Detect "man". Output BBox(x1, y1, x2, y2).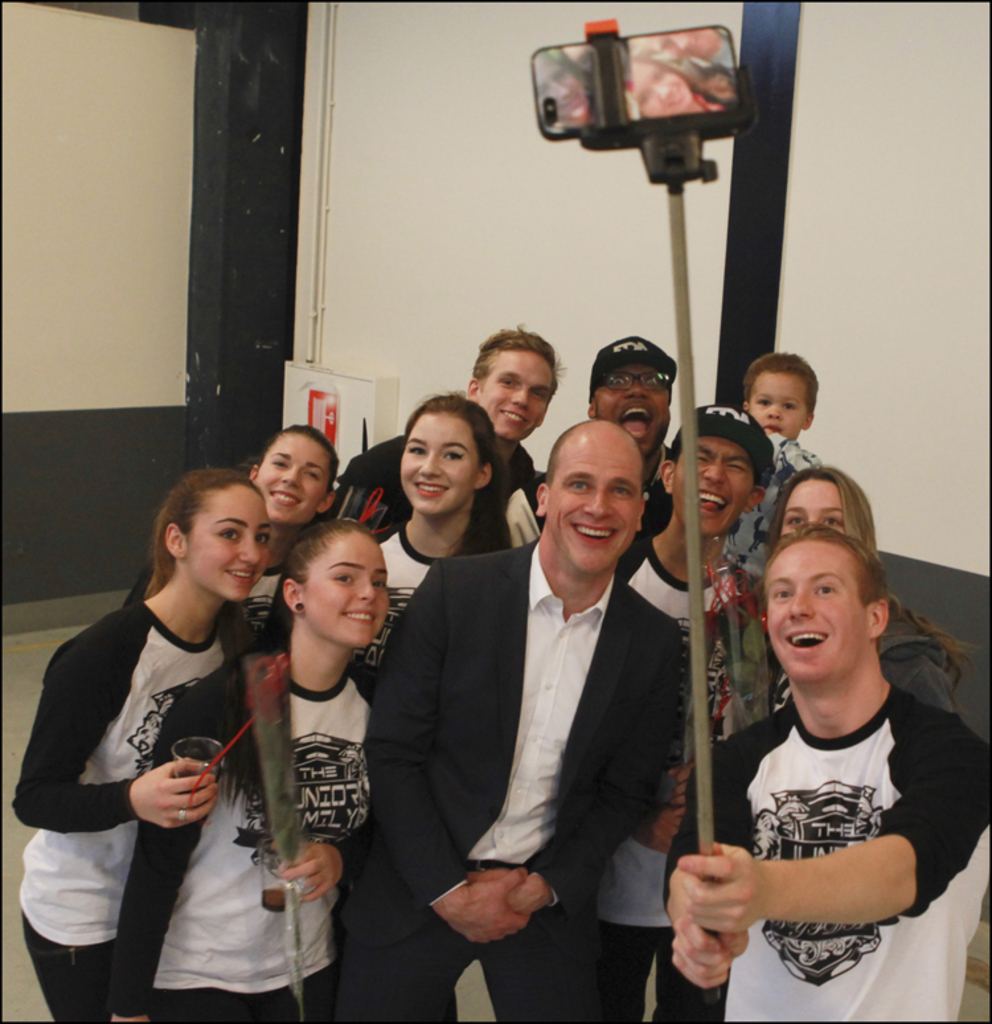
BBox(503, 328, 673, 544).
